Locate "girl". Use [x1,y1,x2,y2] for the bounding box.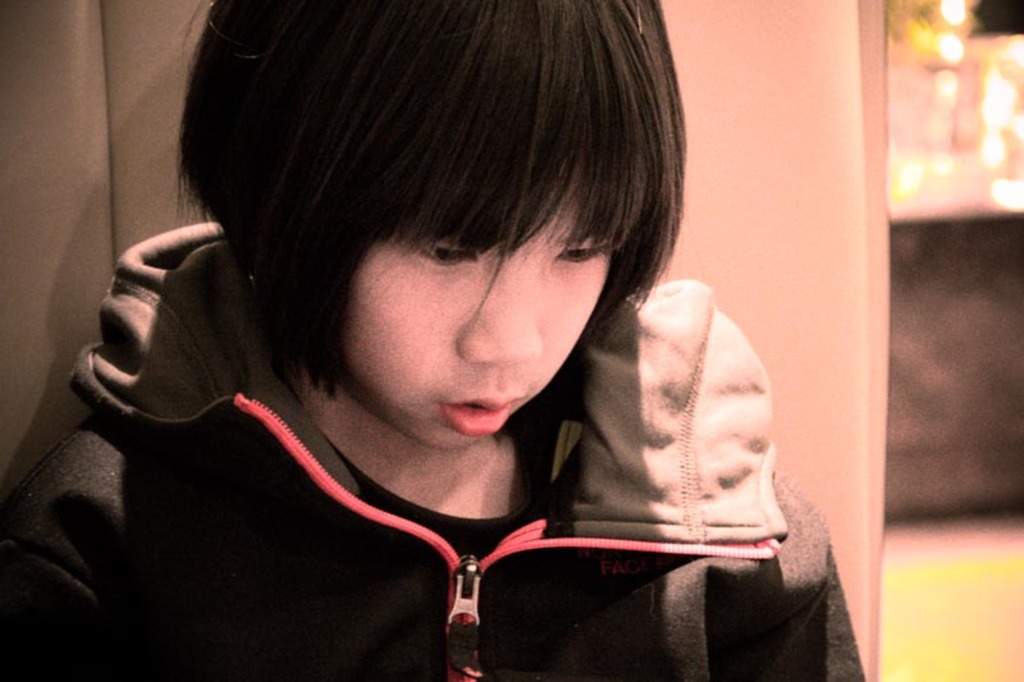
[0,1,865,681].
